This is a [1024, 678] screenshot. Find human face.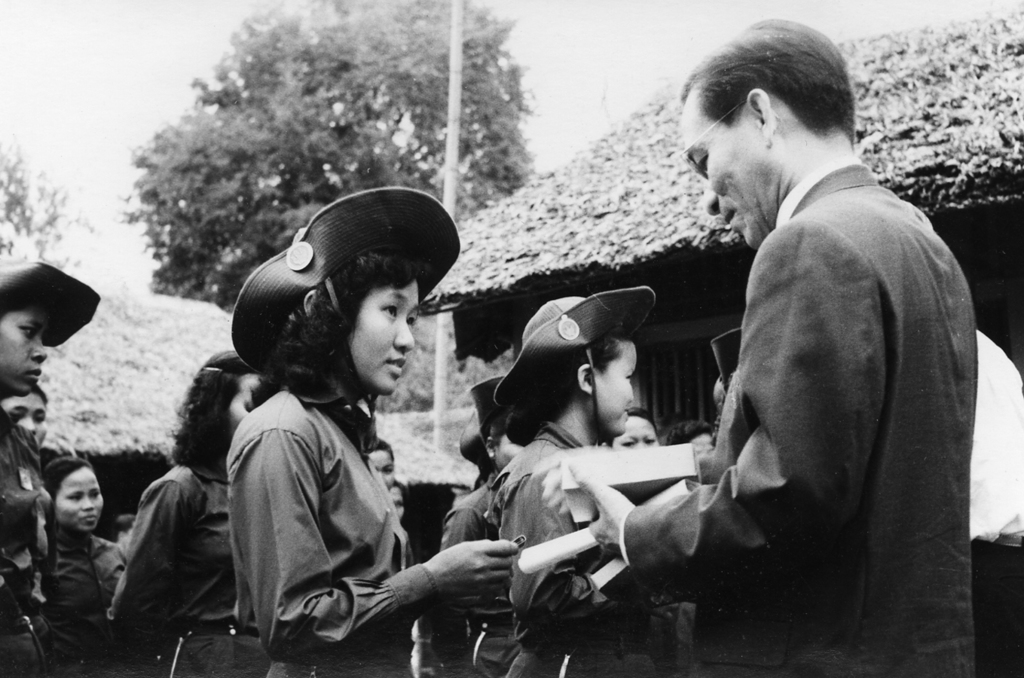
Bounding box: {"left": 591, "top": 341, "right": 637, "bottom": 436}.
